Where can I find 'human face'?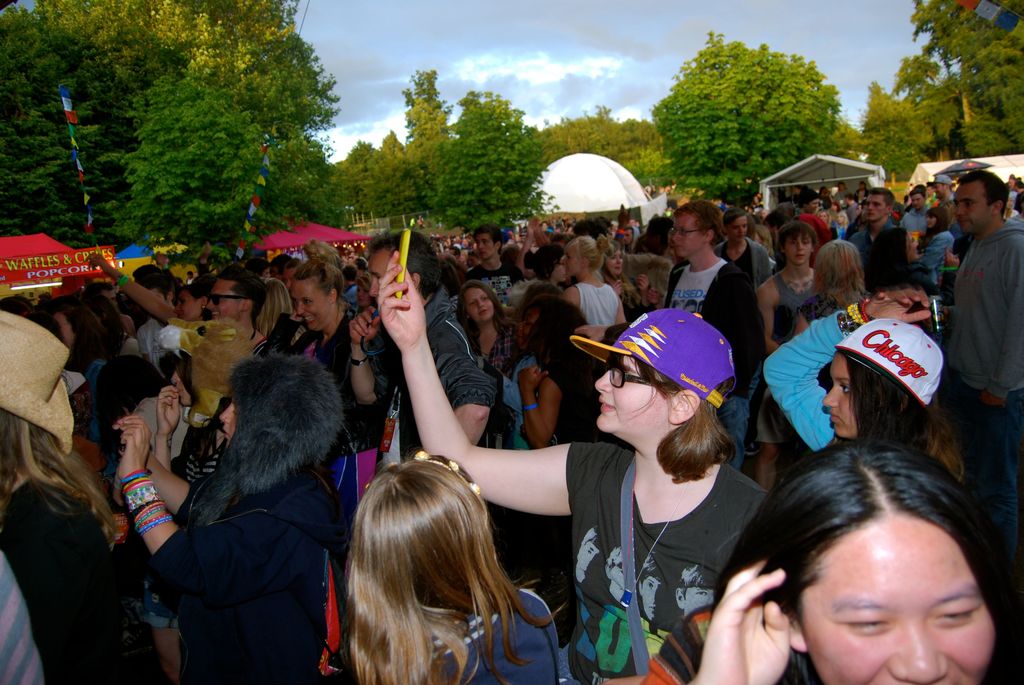
You can find it at bbox=[173, 292, 199, 319].
